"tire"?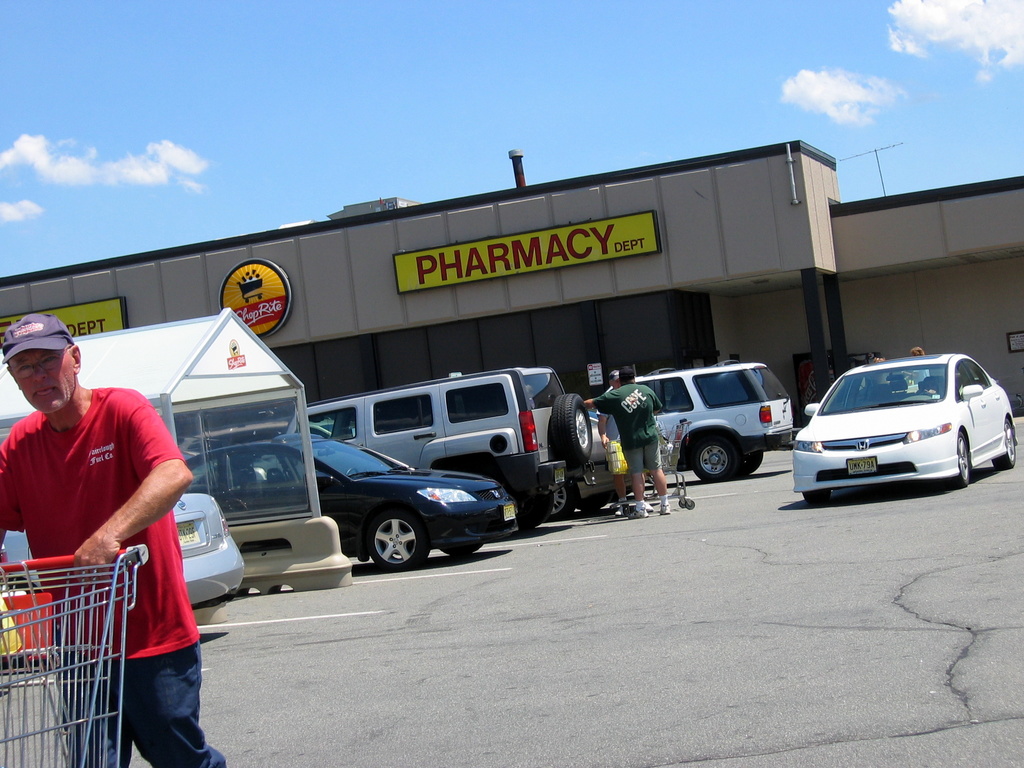
<region>996, 416, 1017, 466</region>
